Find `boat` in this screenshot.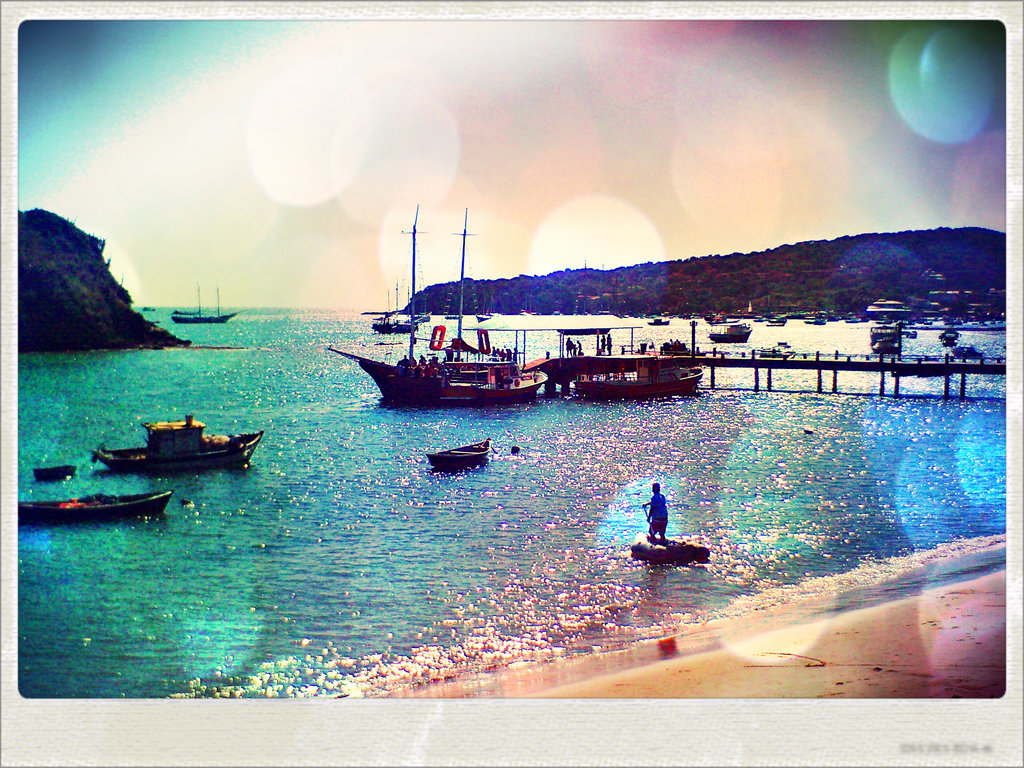
The bounding box for `boat` is [632, 532, 708, 563].
